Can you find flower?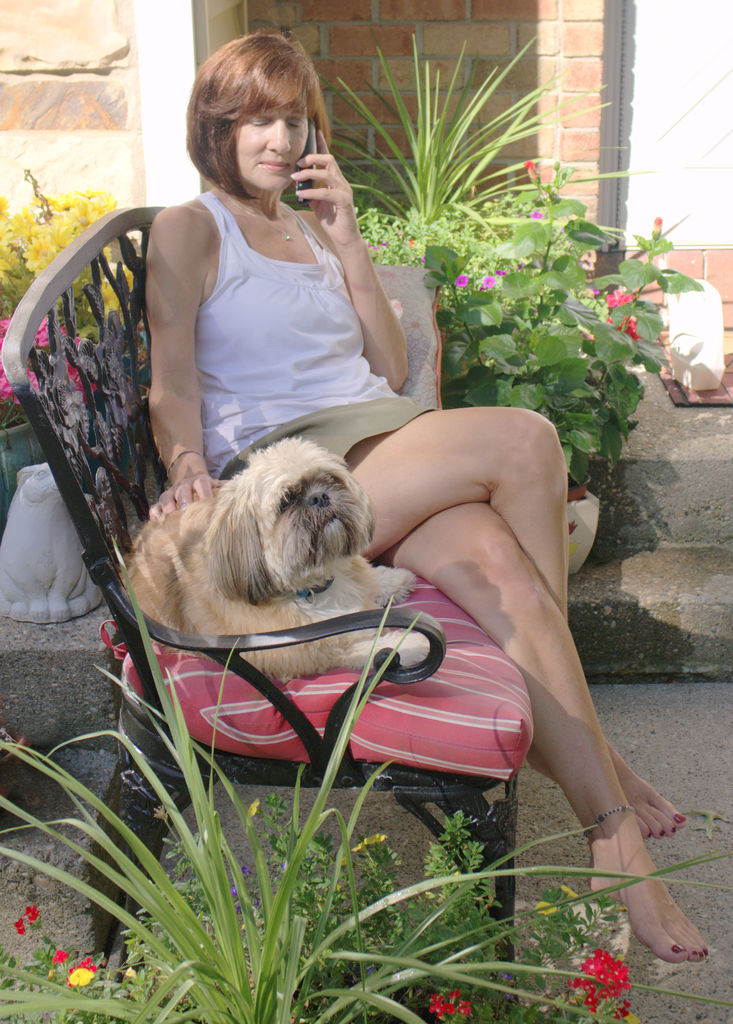
Yes, bounding box: region(13, 915, 28, 934).
